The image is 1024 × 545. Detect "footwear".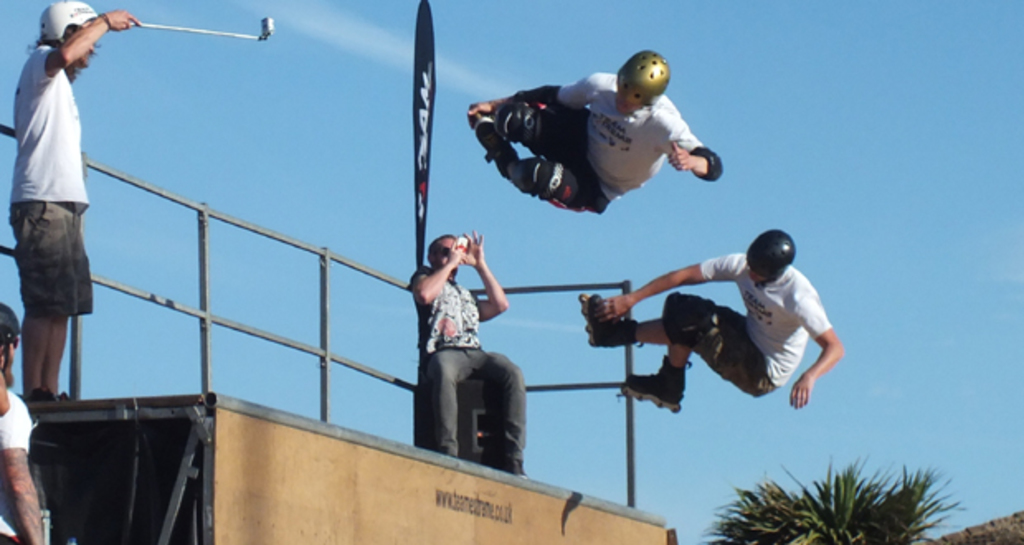
Detection: rect(58, 386, 76, 400).
